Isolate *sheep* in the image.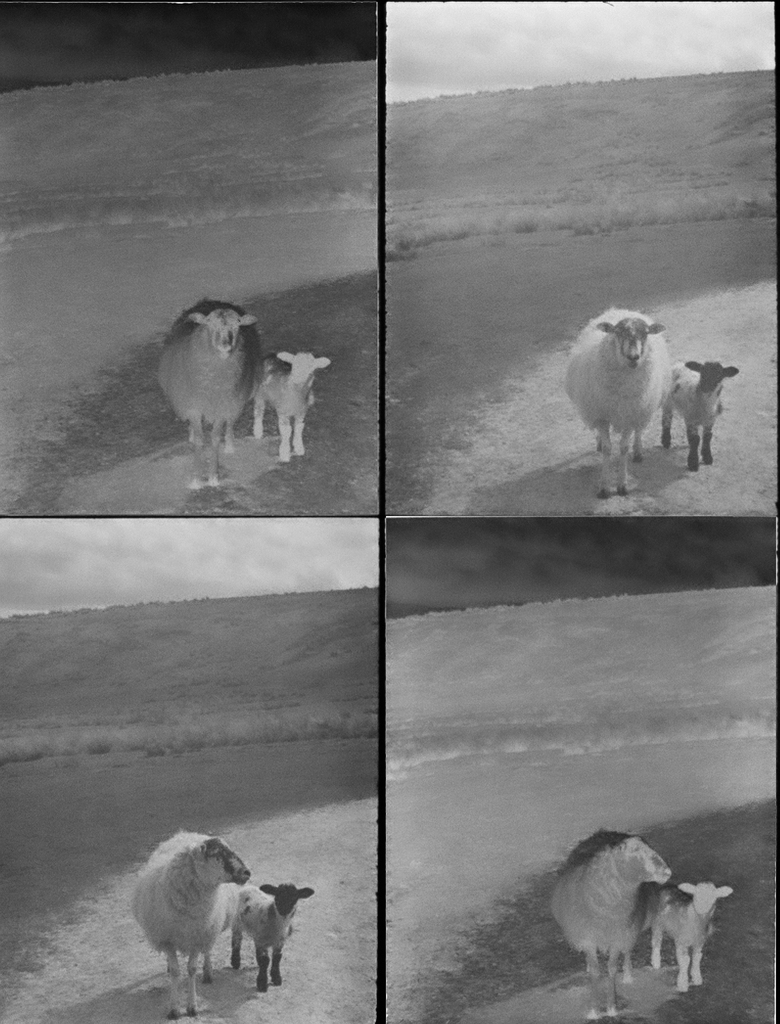
Isolated region: bbox(650, 882, 729, 994).
